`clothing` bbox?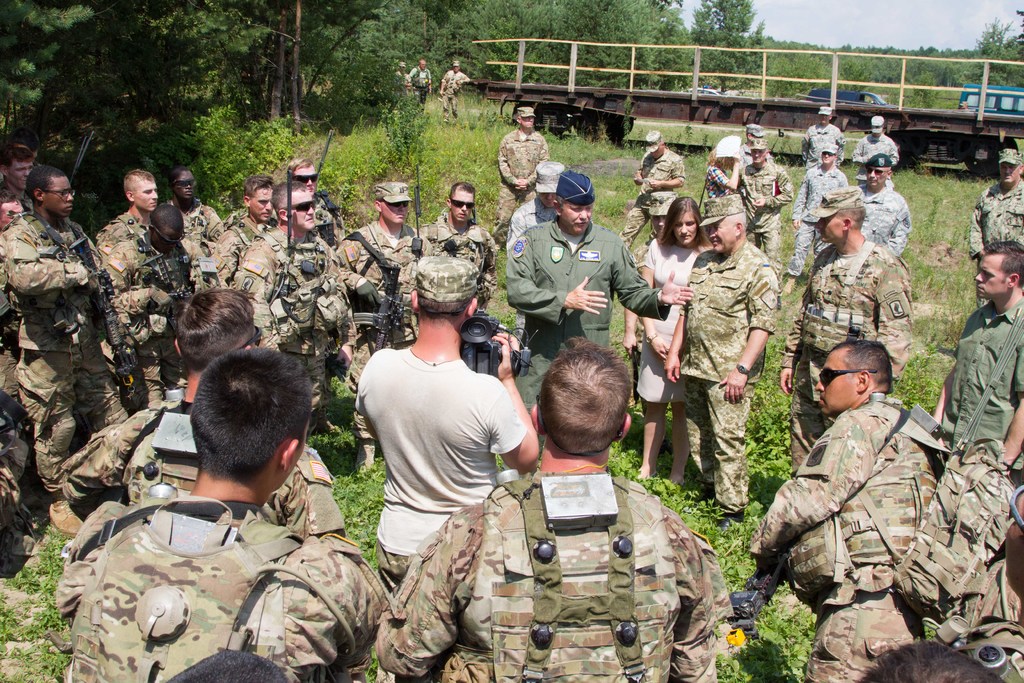
bbox=[847, 129, 900, 181]
